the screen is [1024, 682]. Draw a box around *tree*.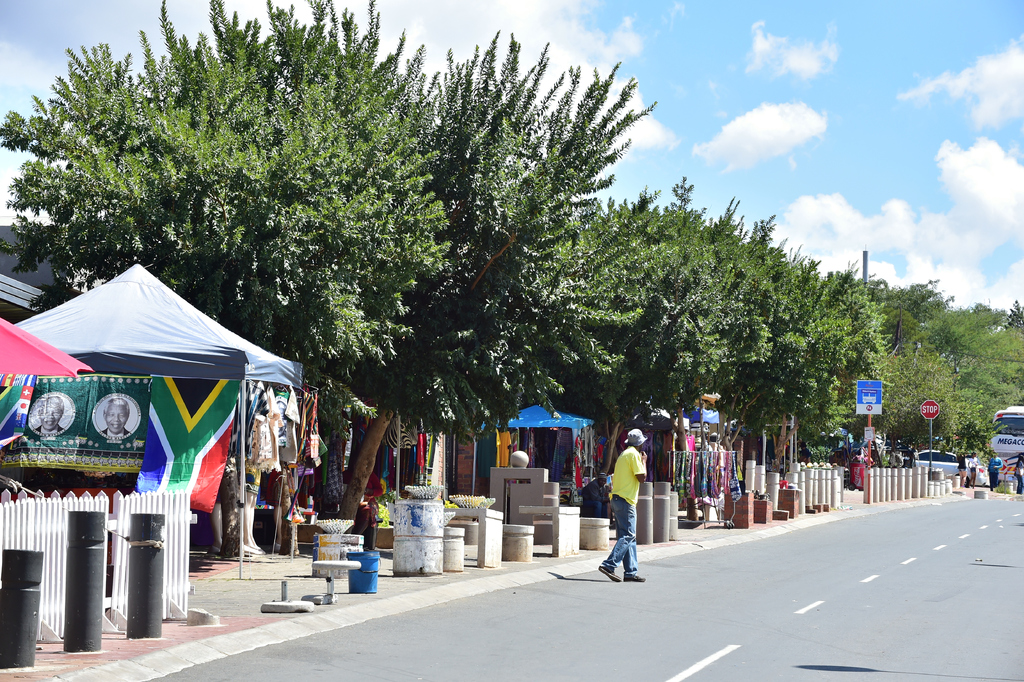
943/348/1023/453.
